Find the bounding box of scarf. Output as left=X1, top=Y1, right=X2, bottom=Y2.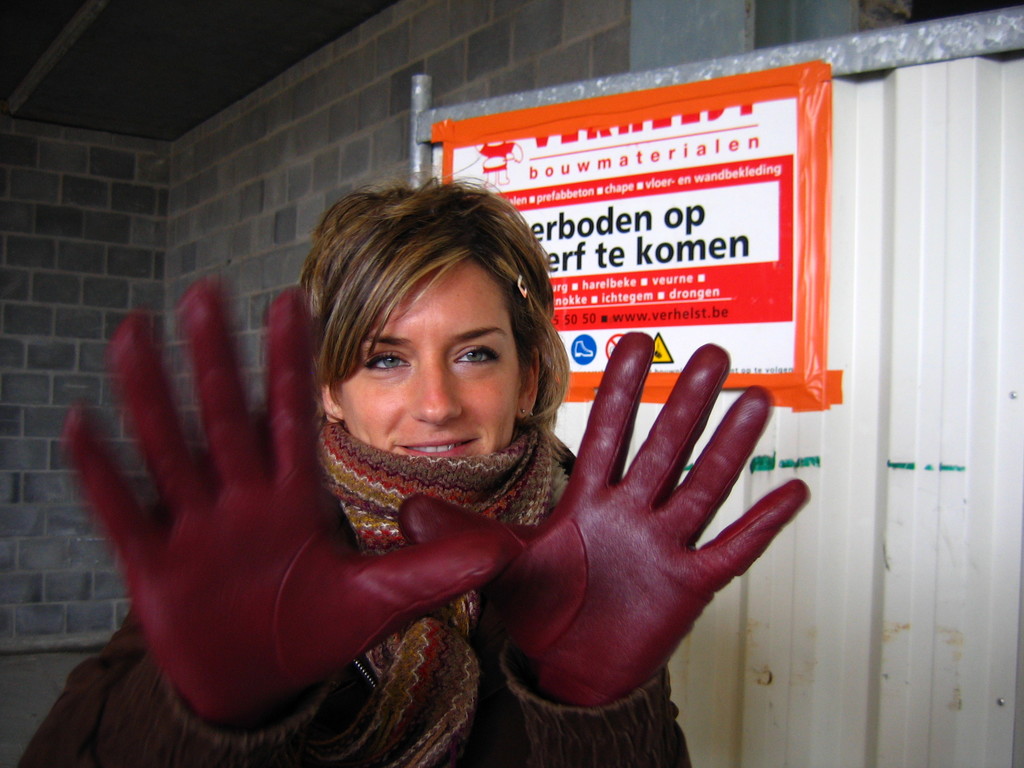
left=316, top=407, right=569, bottom=767.
